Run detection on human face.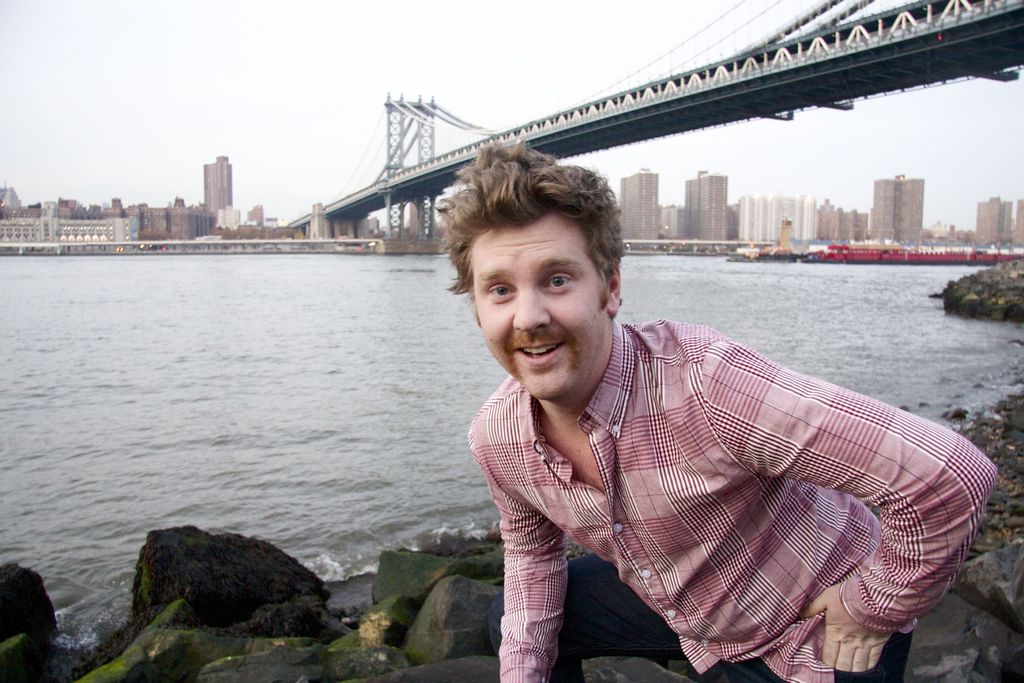
Result: select_region(473, 222, 612, 407).
